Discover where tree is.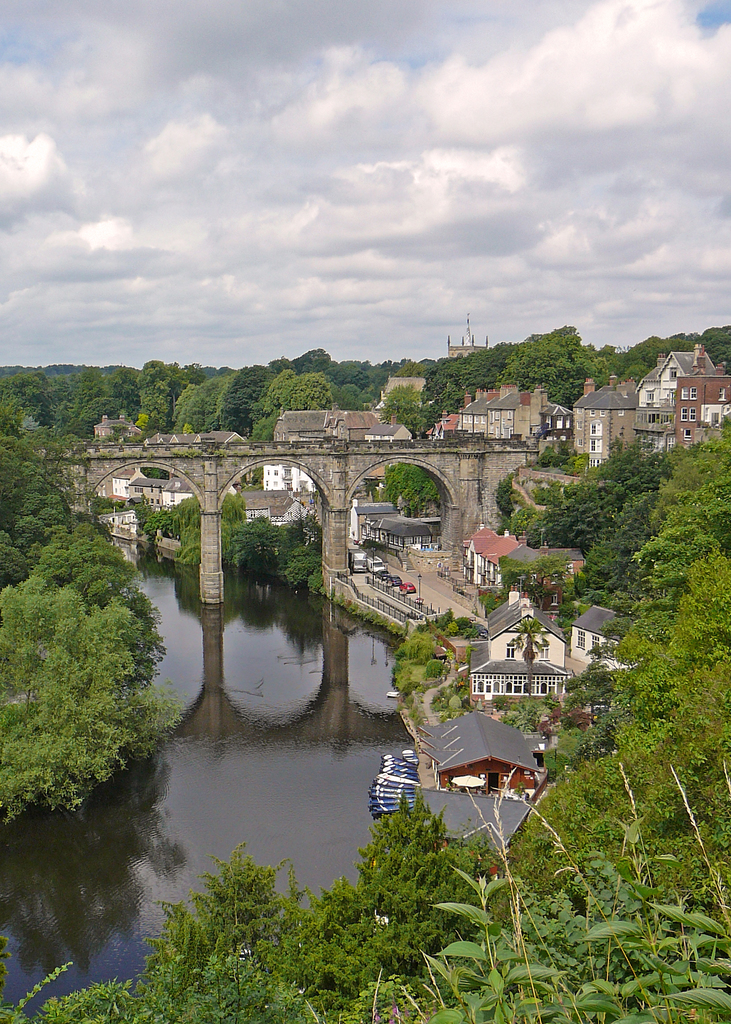
Discovered at select_region(4, 580, 172, 815).
